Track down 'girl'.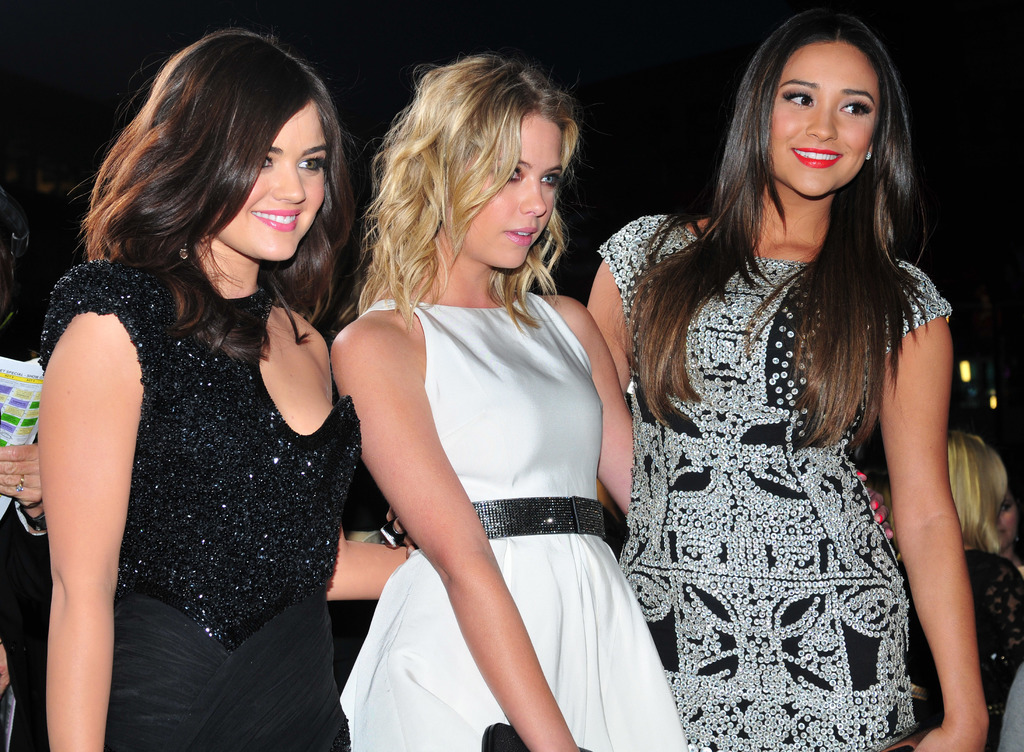
Tracked to locate(29, 20, 423, 751).
